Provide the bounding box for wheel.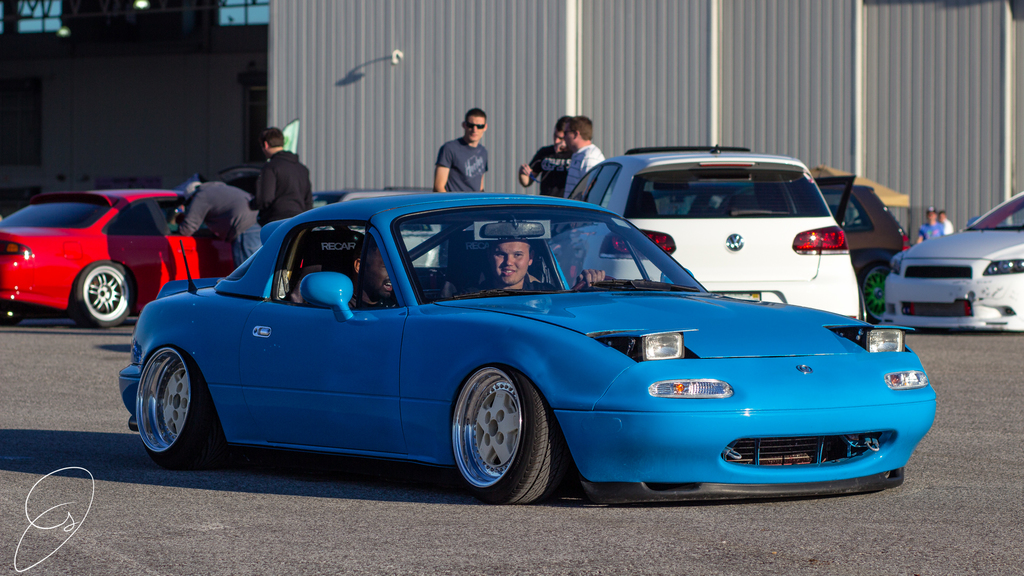
(left=457, top=360, right=558, bottom=514).
